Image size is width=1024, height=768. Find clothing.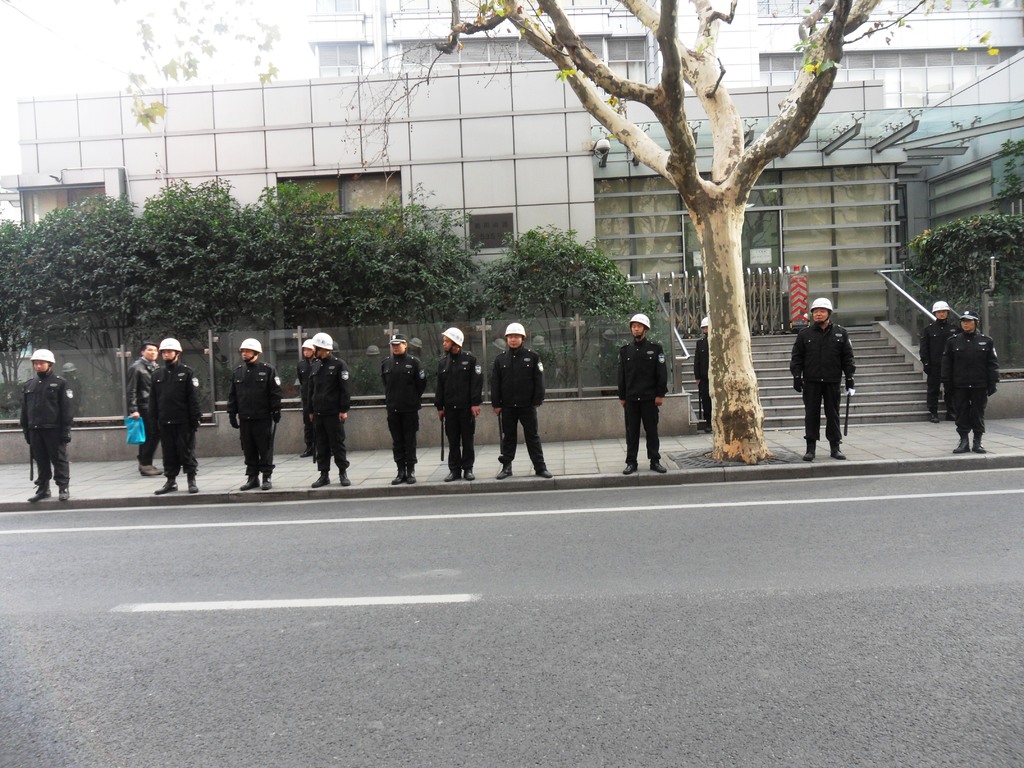
(left=483, top=321, right=550, bottom=468).
